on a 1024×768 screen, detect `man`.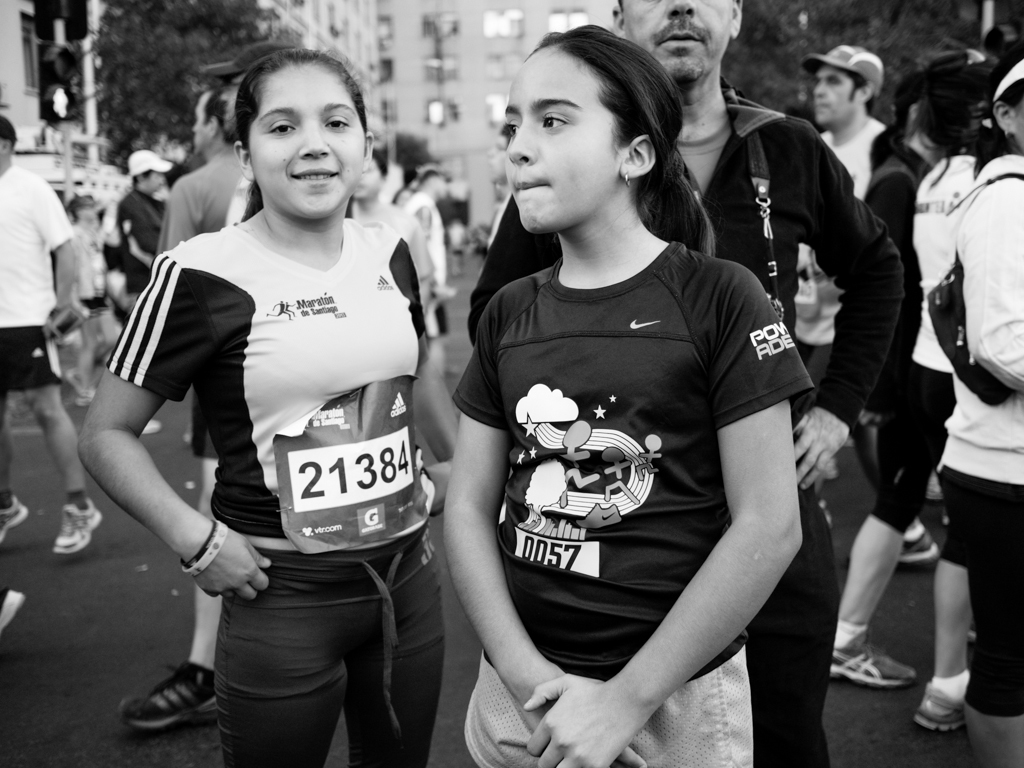
x1=123, y1=40, x2=319, y2=720.
